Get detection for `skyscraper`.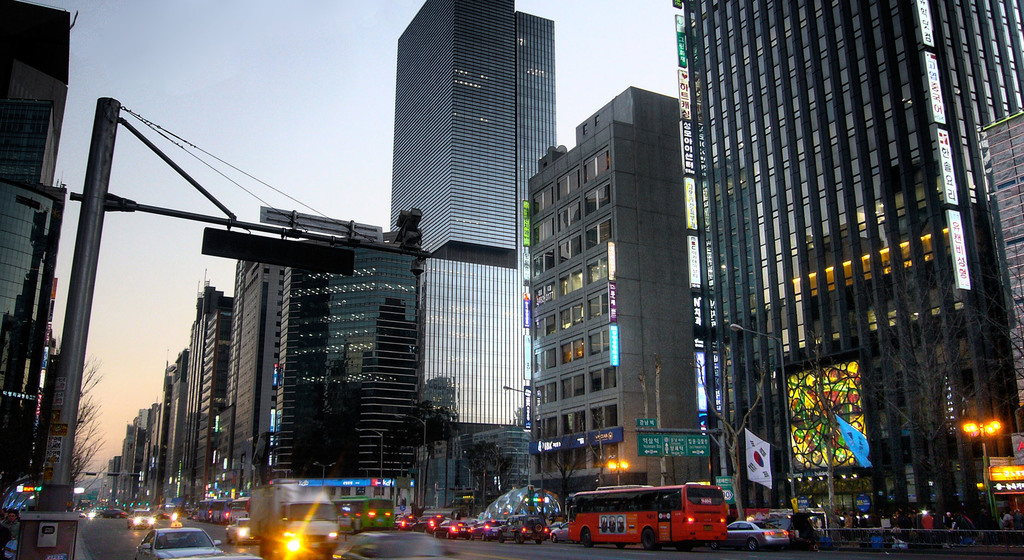
Detection: Rect(228, 227, 409, 474).
